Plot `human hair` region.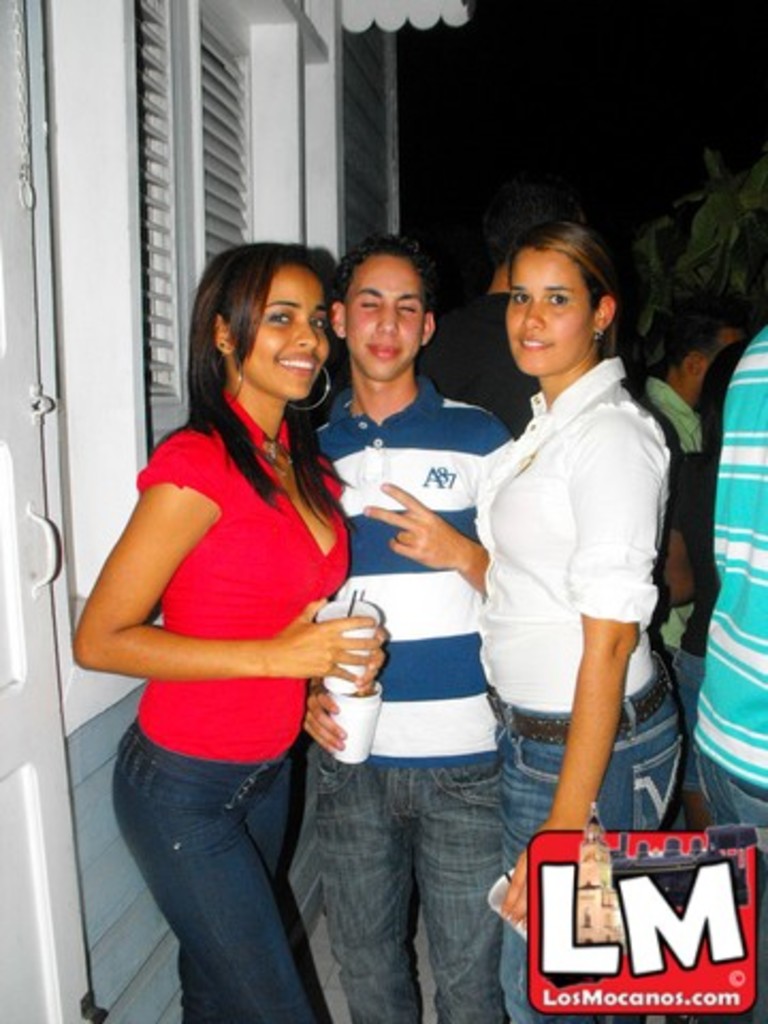
Plotted at [x1=339, y1=233, x2=437, y2=303].
